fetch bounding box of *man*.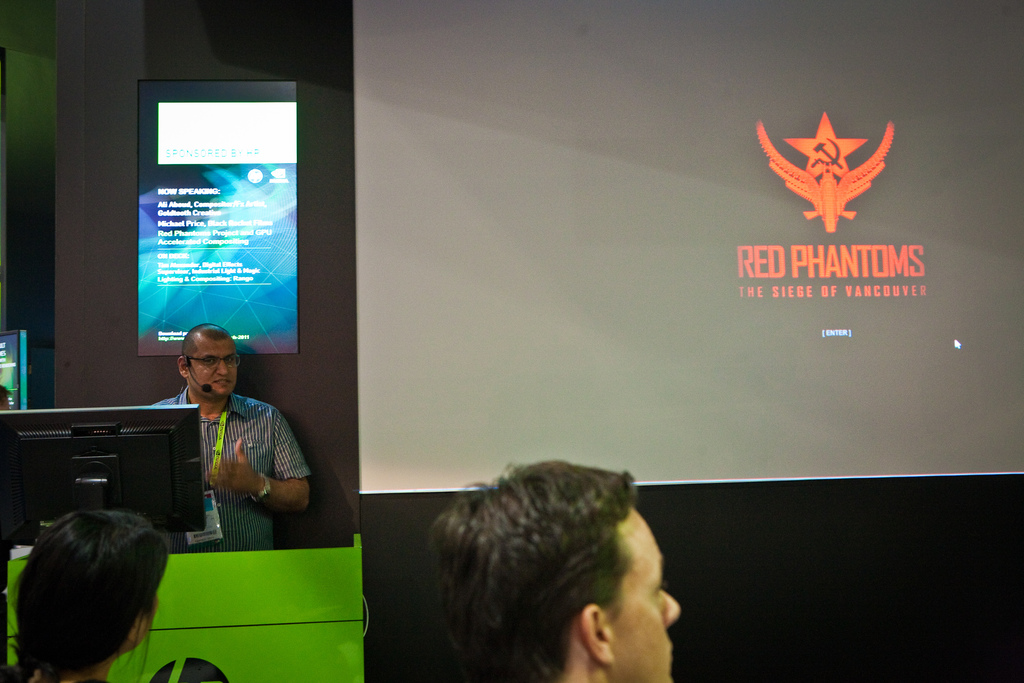
Bbox: x1=429 y1=458 x2=680 y2=682.
